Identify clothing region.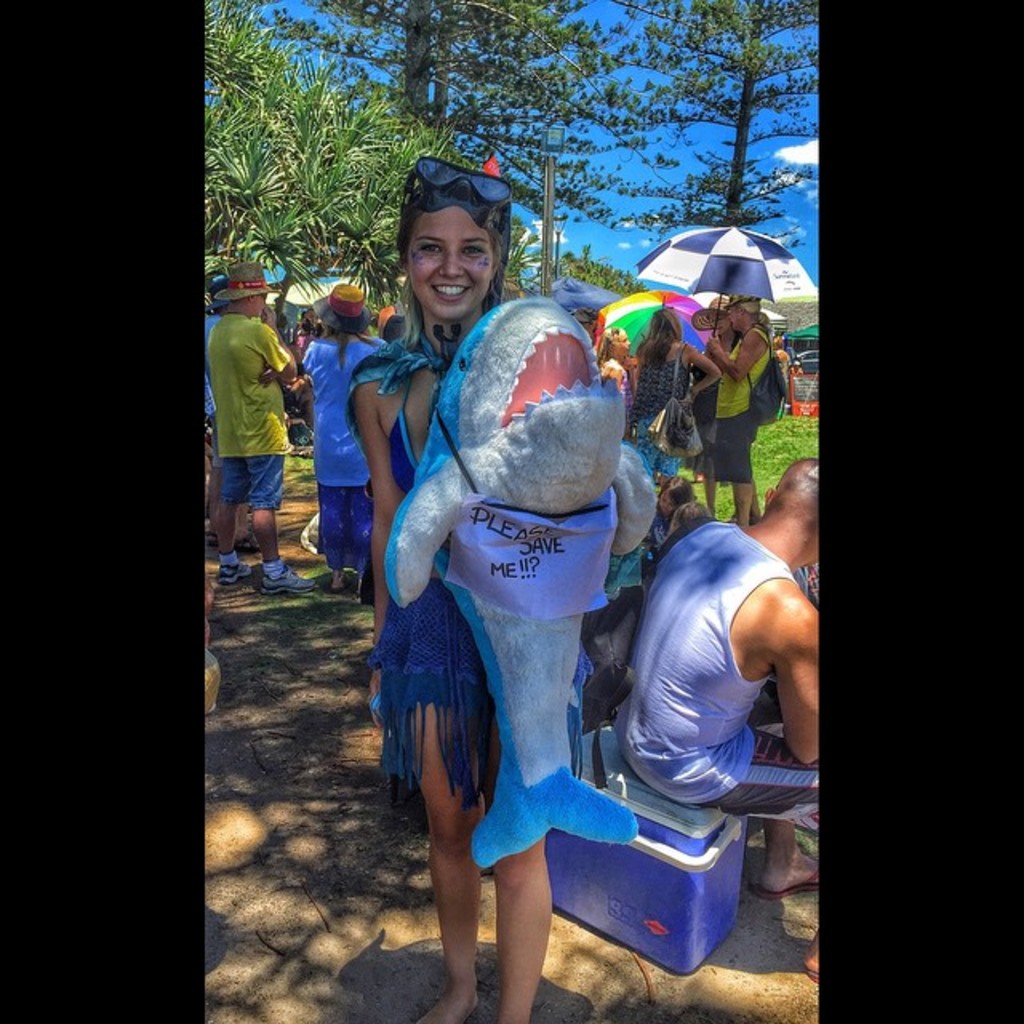
Region: {"left": 640, "top": 346, "right": 707, "bottom": 475}.
